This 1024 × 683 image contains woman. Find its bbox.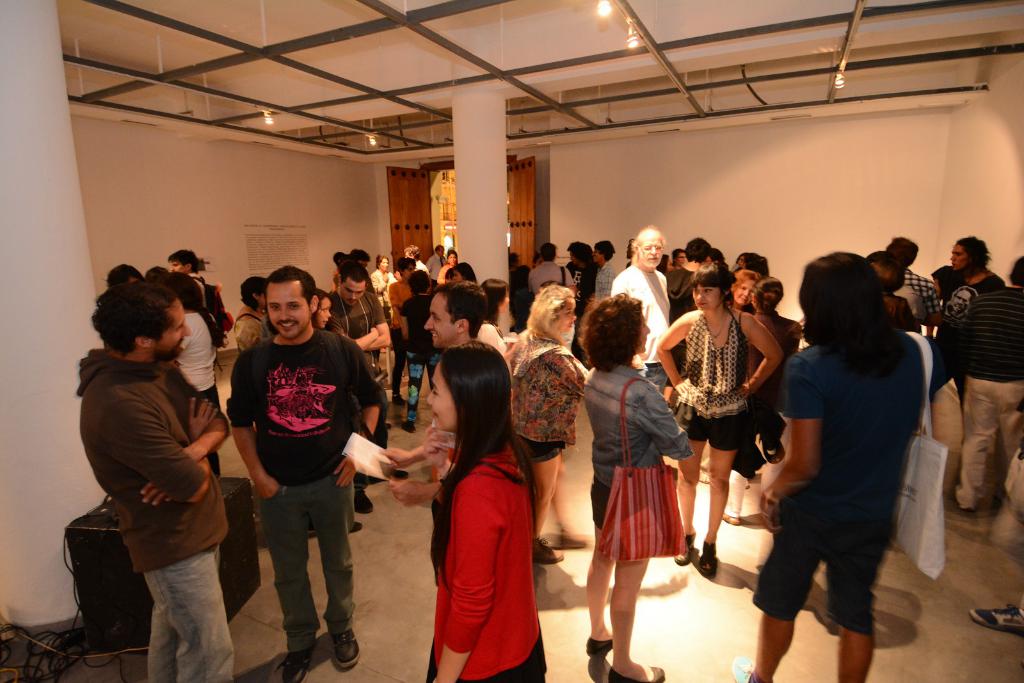
726, 269, 804, 531.
